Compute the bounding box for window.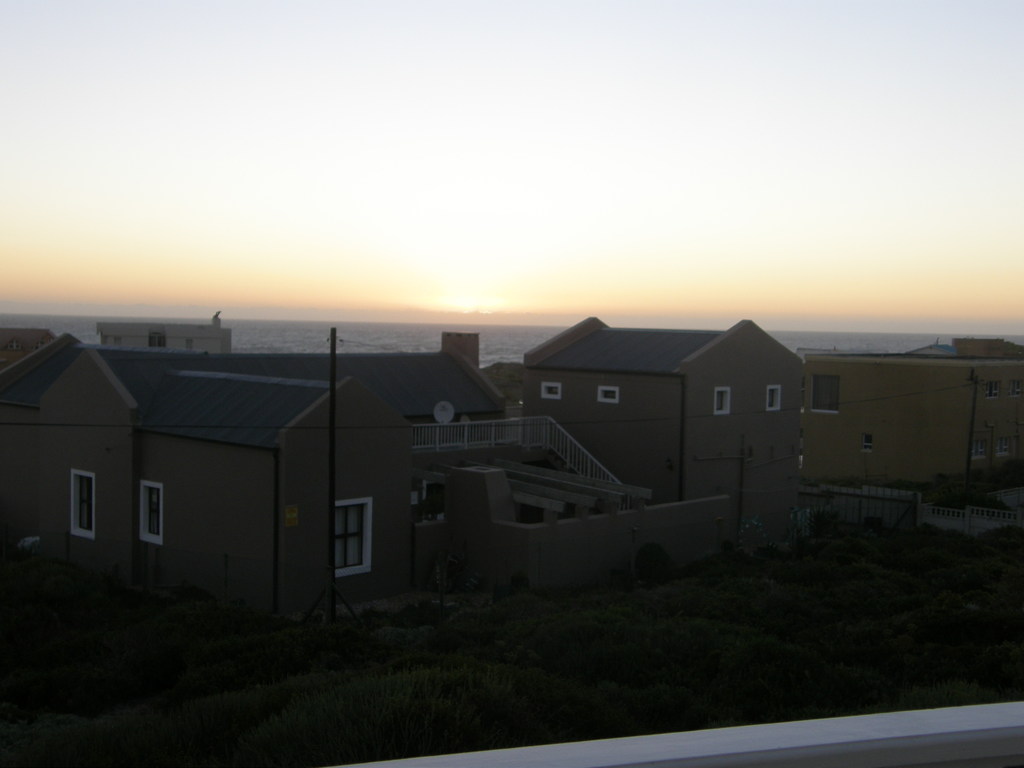
<bbox>1008, 379, 1023, 396</bbox>.
